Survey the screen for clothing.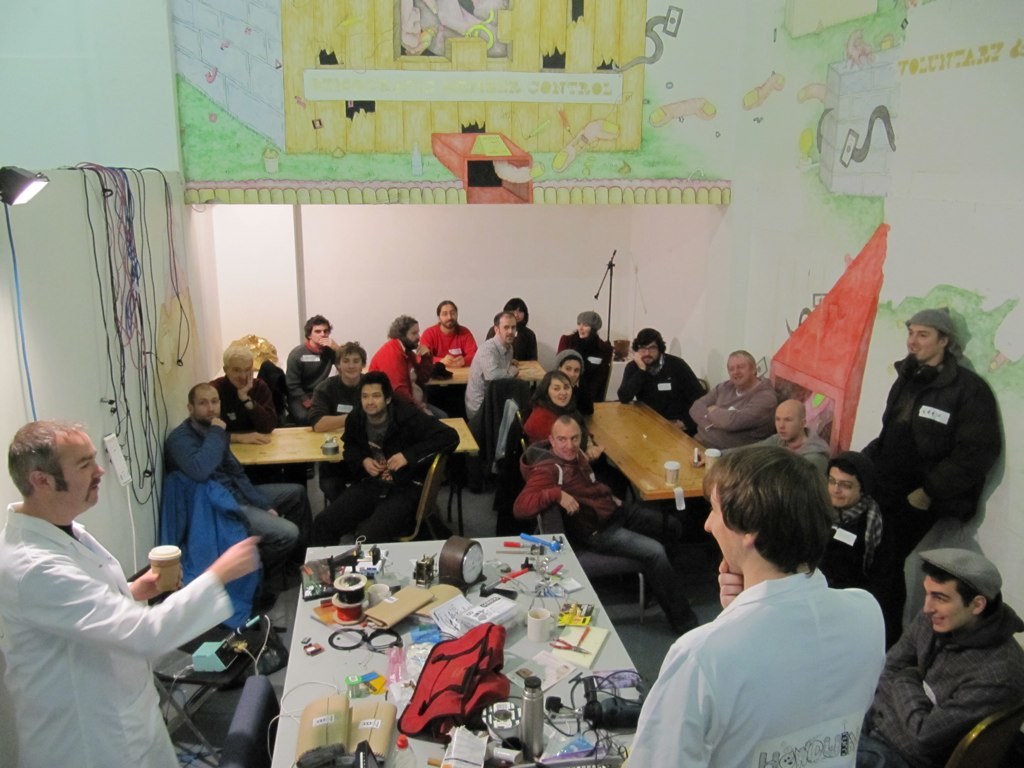
Survey found: locate(369, 340, 420, 404).
